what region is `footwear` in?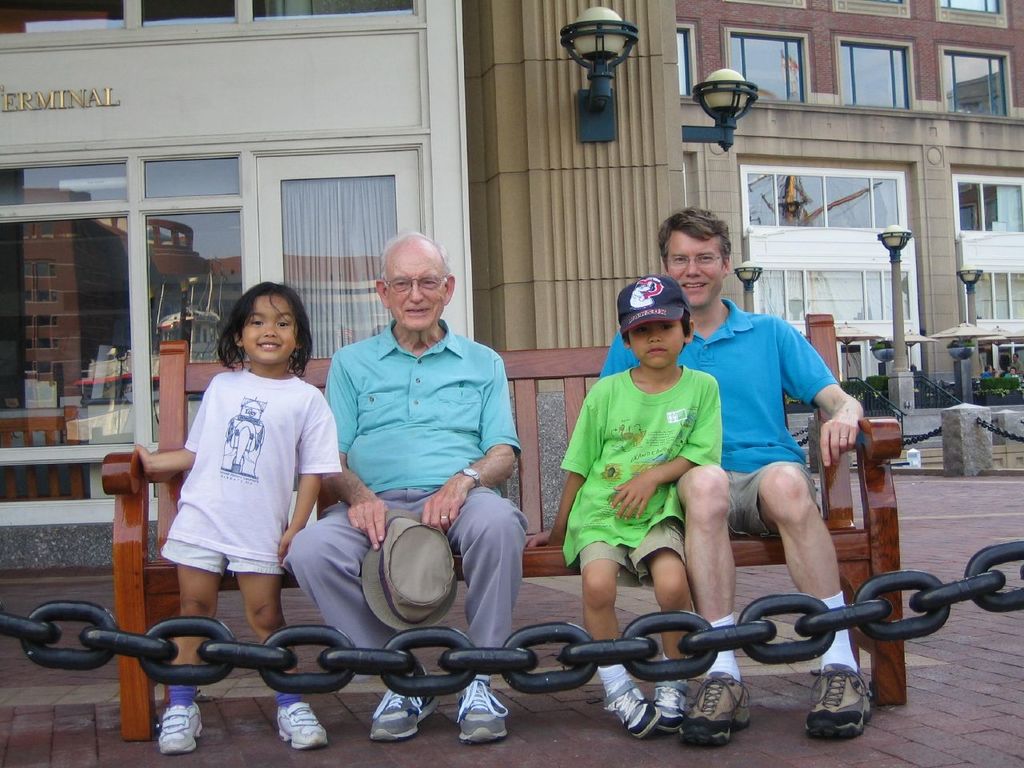
155, 697, 206, 751.
